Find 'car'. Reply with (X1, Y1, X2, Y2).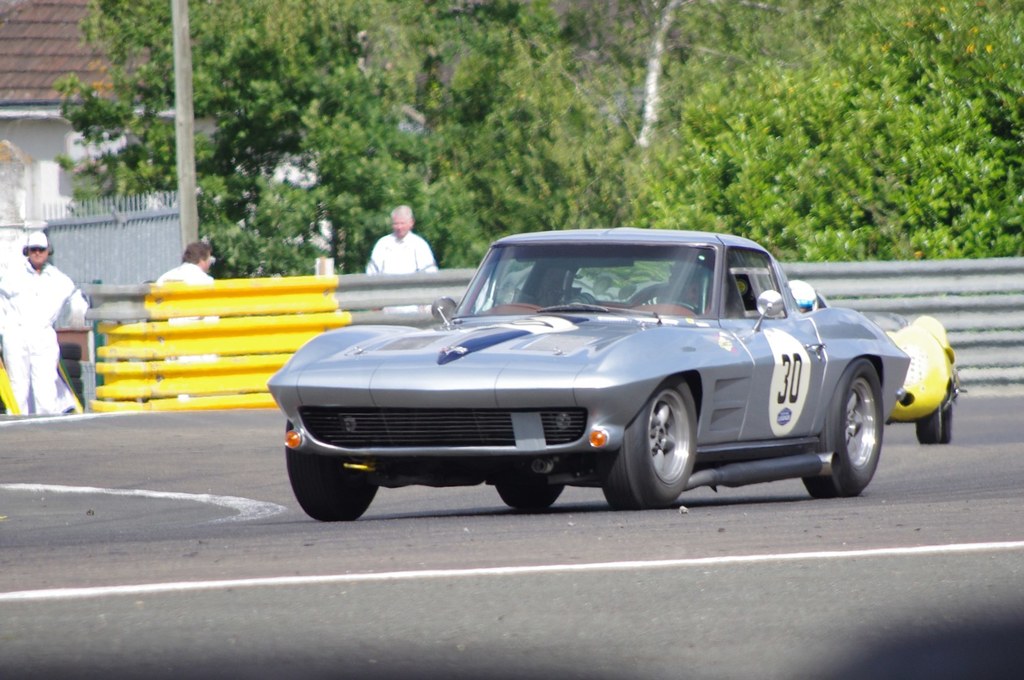
(880, 311, 959, 444).
